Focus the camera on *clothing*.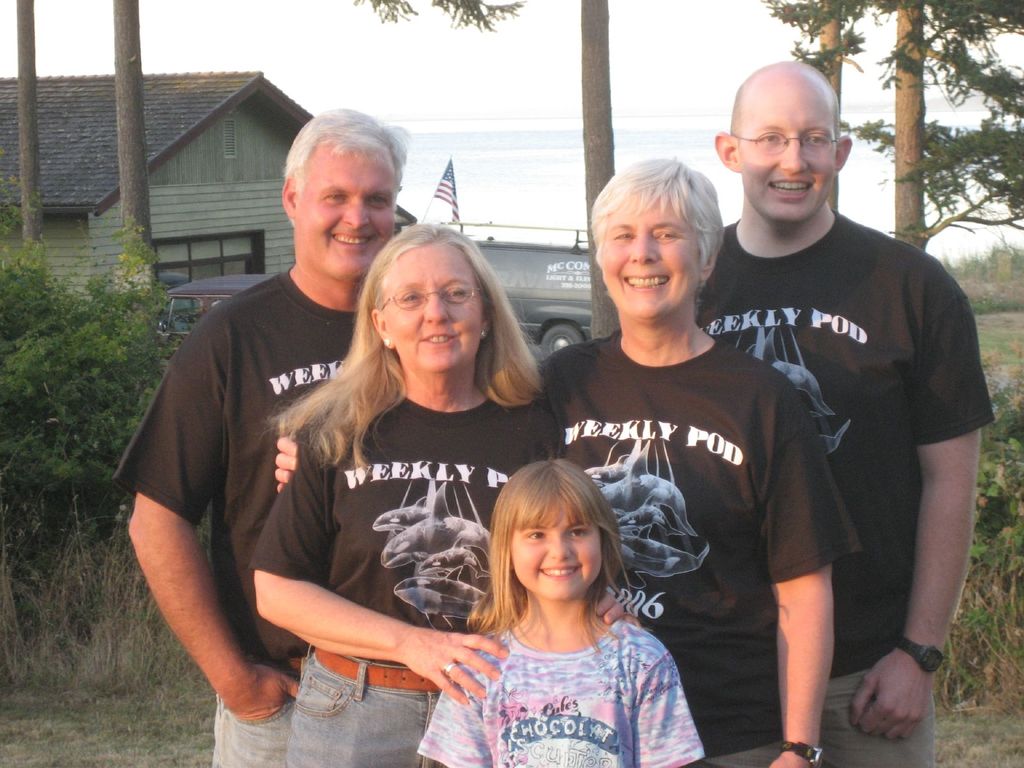
Focus region: region(434, 592, 686, 756).
